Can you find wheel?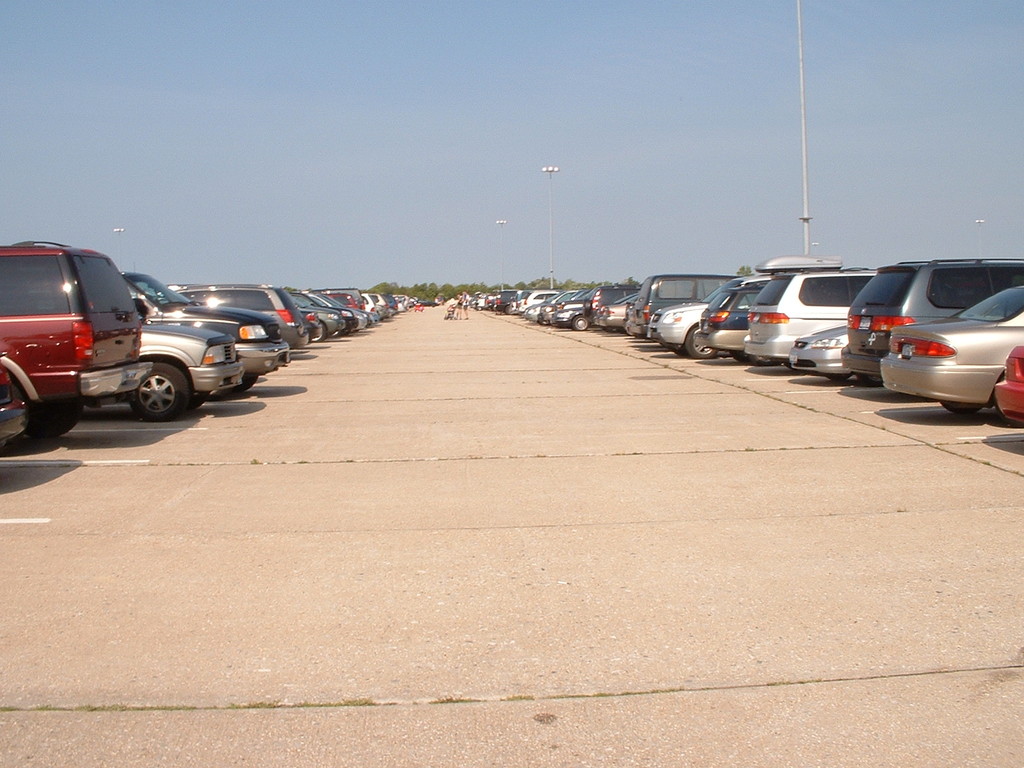
Yes, bounding box: pyautogui.locateOnScreen(309, 321, 326, 343).
